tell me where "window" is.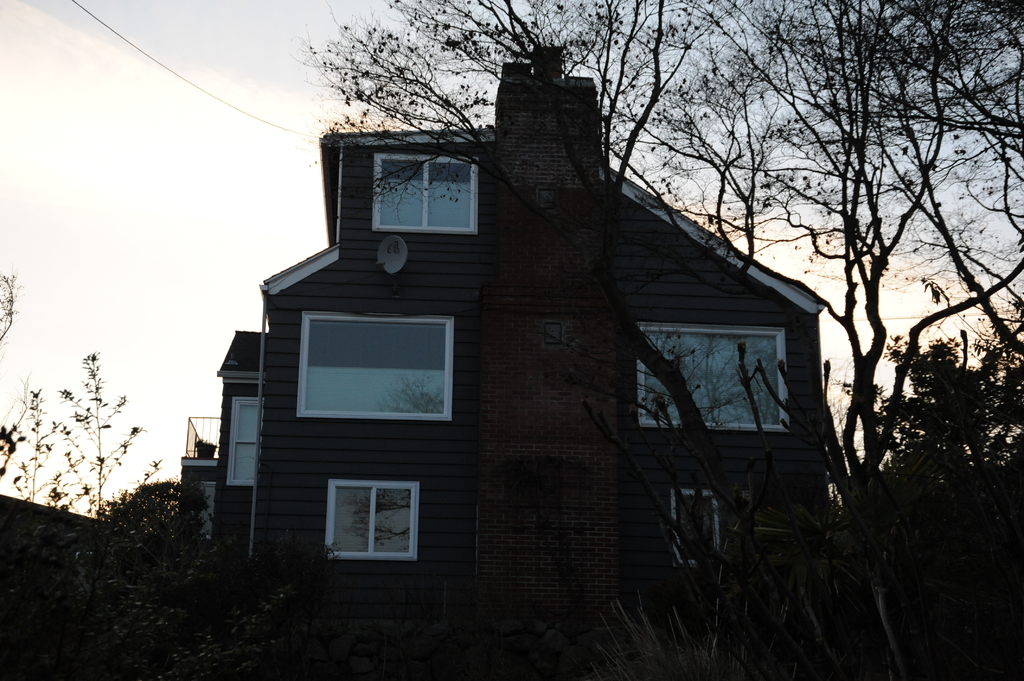
"window" is at 636, 321, 790, 433.
